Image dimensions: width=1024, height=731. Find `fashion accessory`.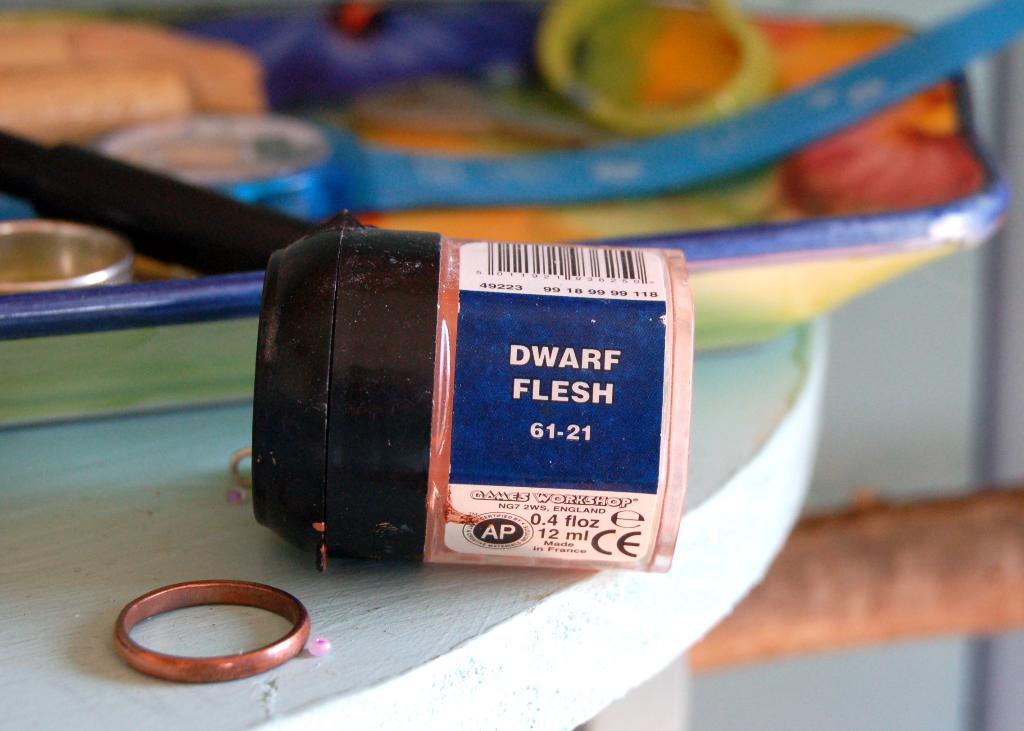
<bbox>111, 577, 312, 686</bbox>.
